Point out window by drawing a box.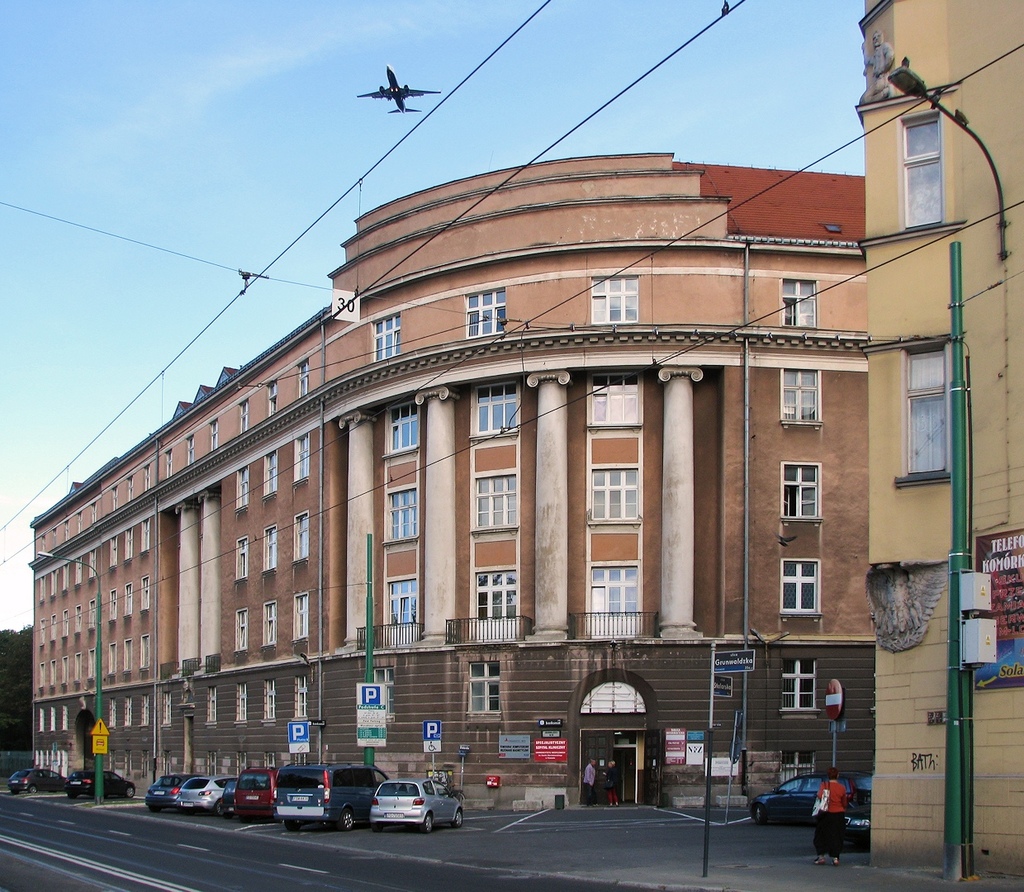
[295,512,311,563].
